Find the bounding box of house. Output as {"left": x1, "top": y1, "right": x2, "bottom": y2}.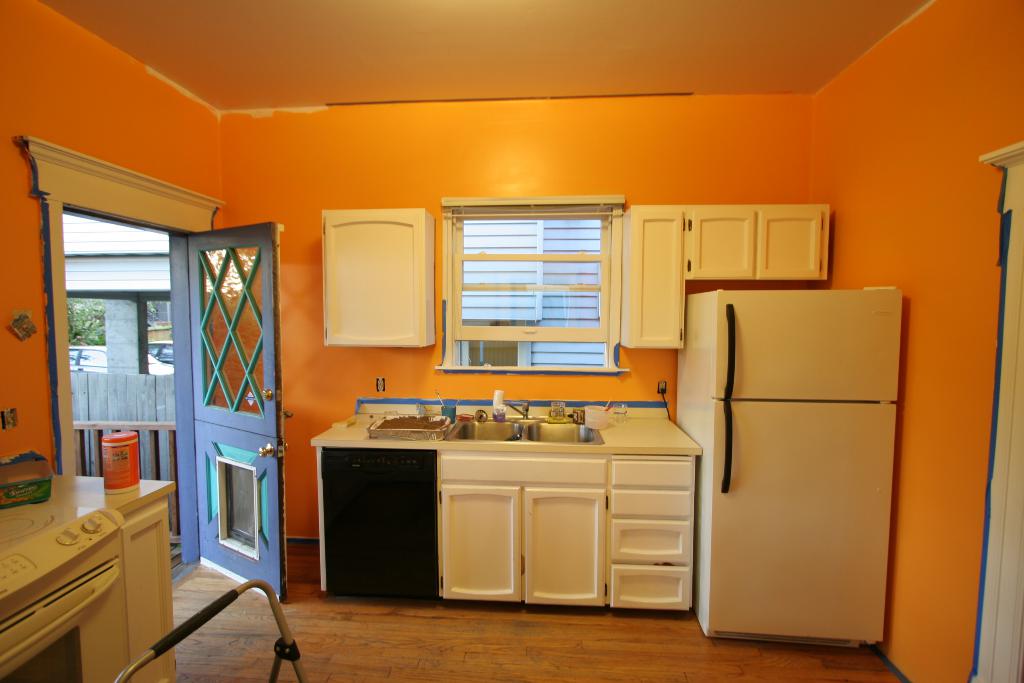
{"left": 0, "top": 1, "right": 1023, "bottom": 682}.
